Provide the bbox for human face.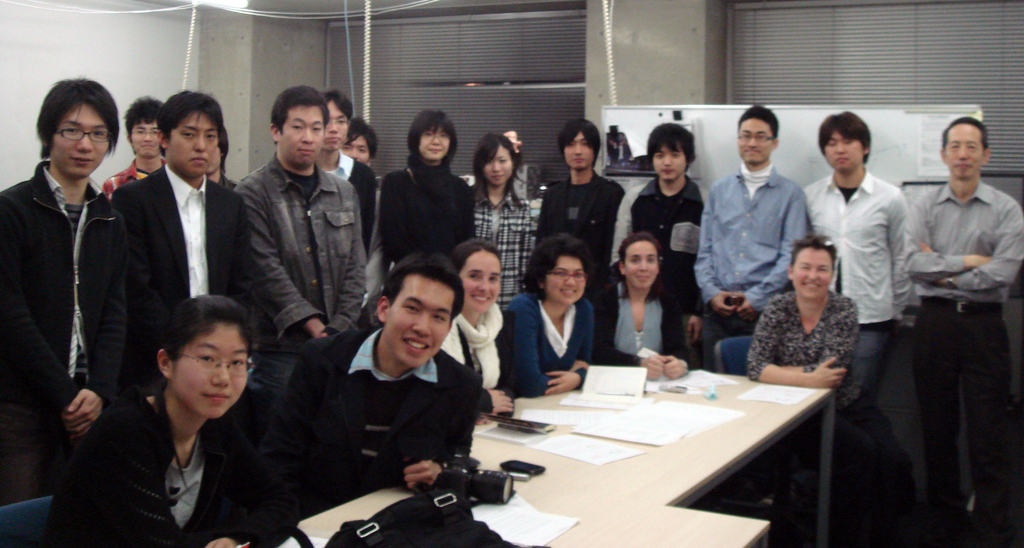
rect(945, 124, 986, 181).
